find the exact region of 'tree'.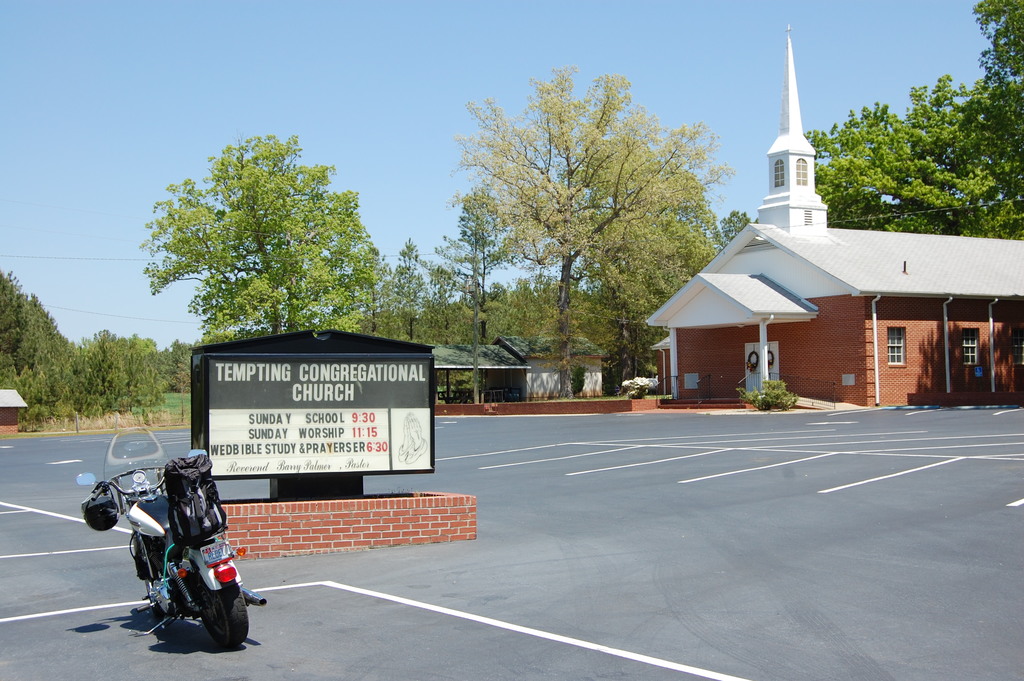
Exact region: bbox(358, 247, 403, 339).
